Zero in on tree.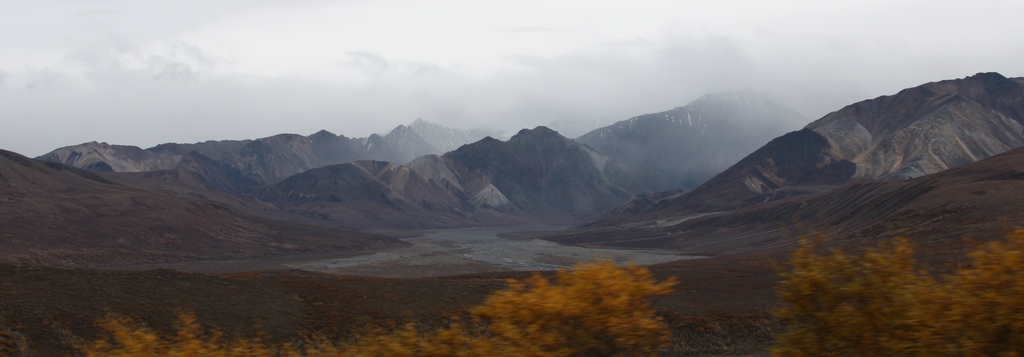
Zeroed in: [90,258,677,356].
